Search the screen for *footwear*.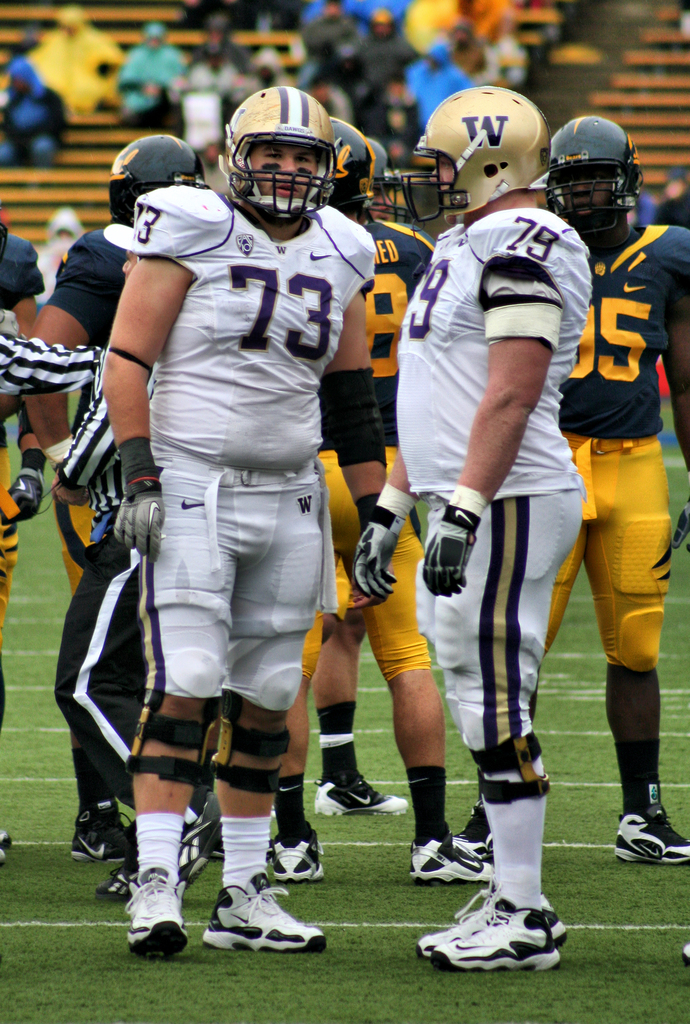
Found at left=61, top=805, right=144, bottom=863.
